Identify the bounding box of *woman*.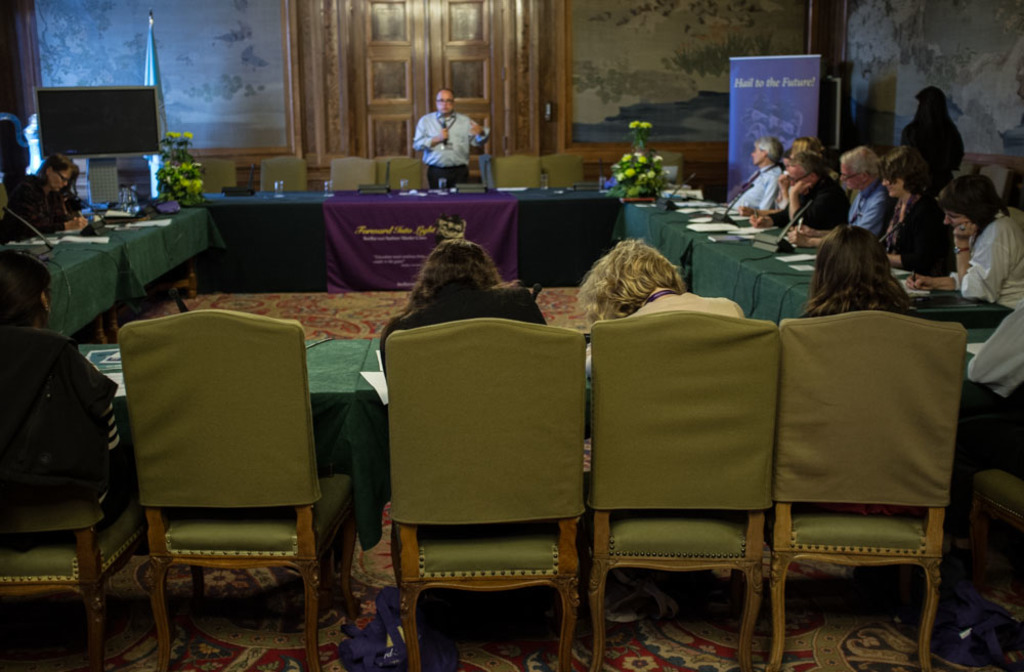
[x1=871, y1=143, x2=956, y2=277].
